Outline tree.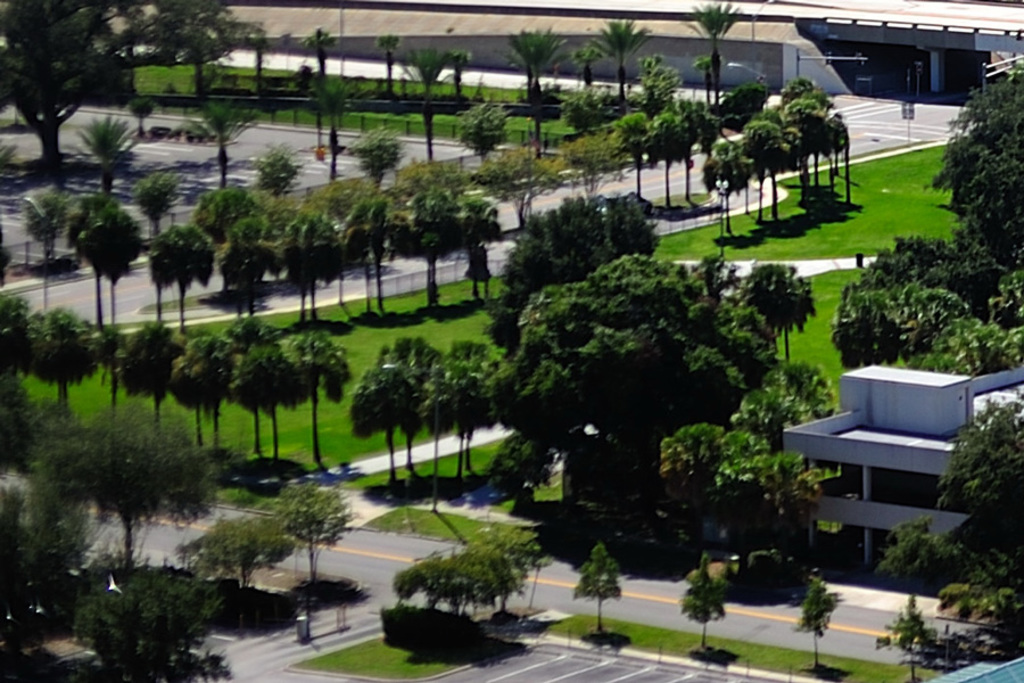
Outline: left=682, top=98, right=717, bottom=166.
